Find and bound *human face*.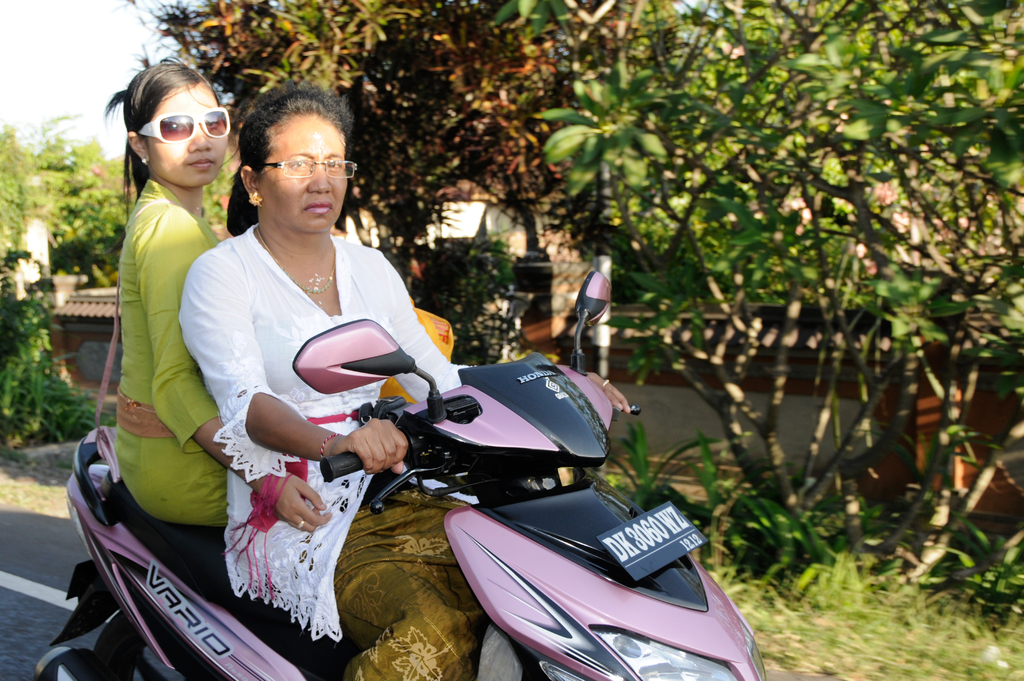
Bound: BBox(262, 108, 352, 230).
